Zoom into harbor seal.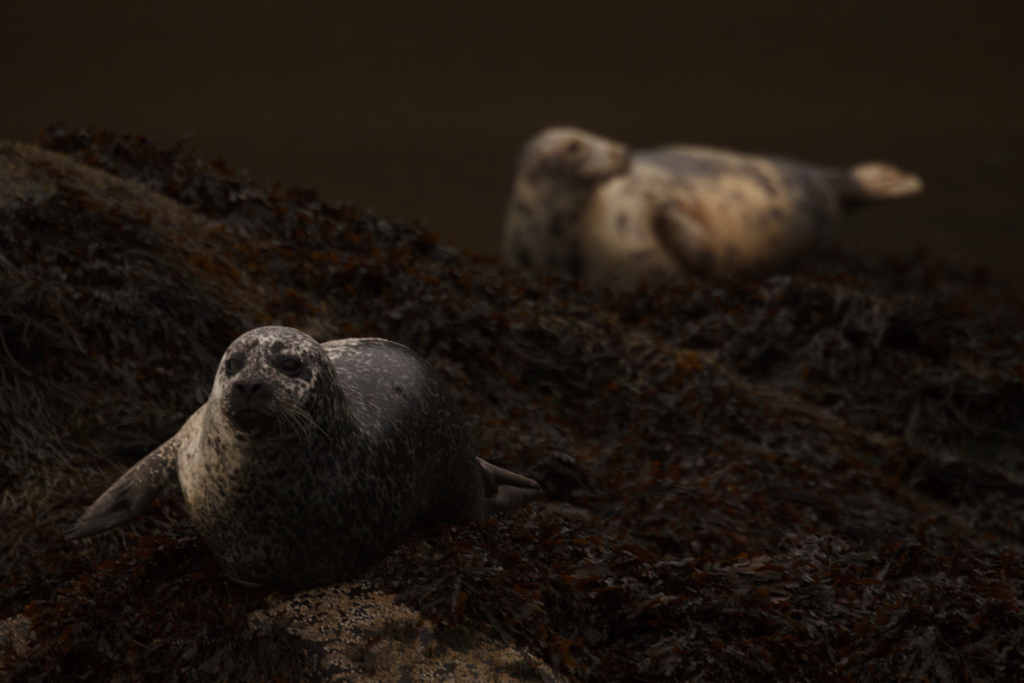
Zoom target: detection(59, 325, 547, 593).
